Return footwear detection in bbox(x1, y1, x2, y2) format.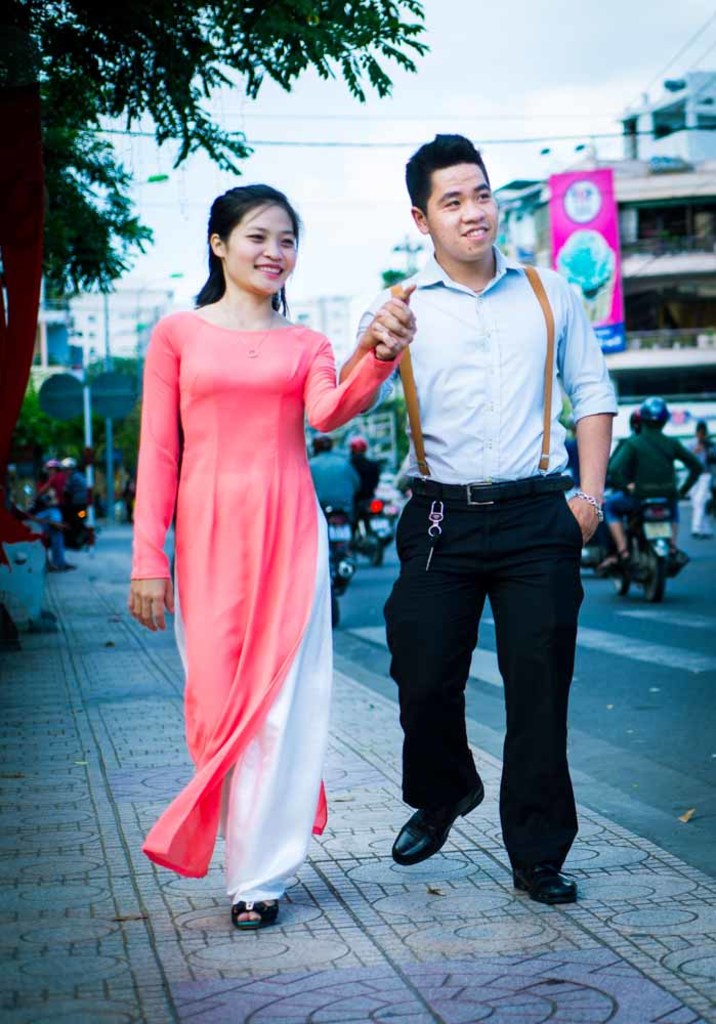
bbox(385, 774, 480, 861).
